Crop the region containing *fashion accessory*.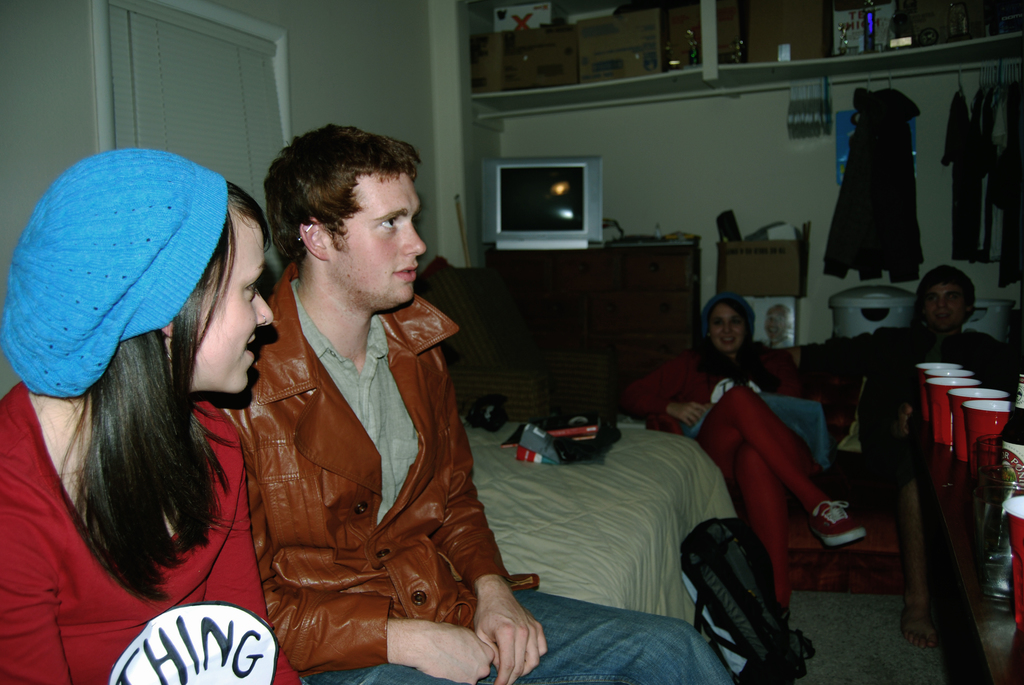
Crop region: <bbox>1, 147, 228, 402</bbox>.
